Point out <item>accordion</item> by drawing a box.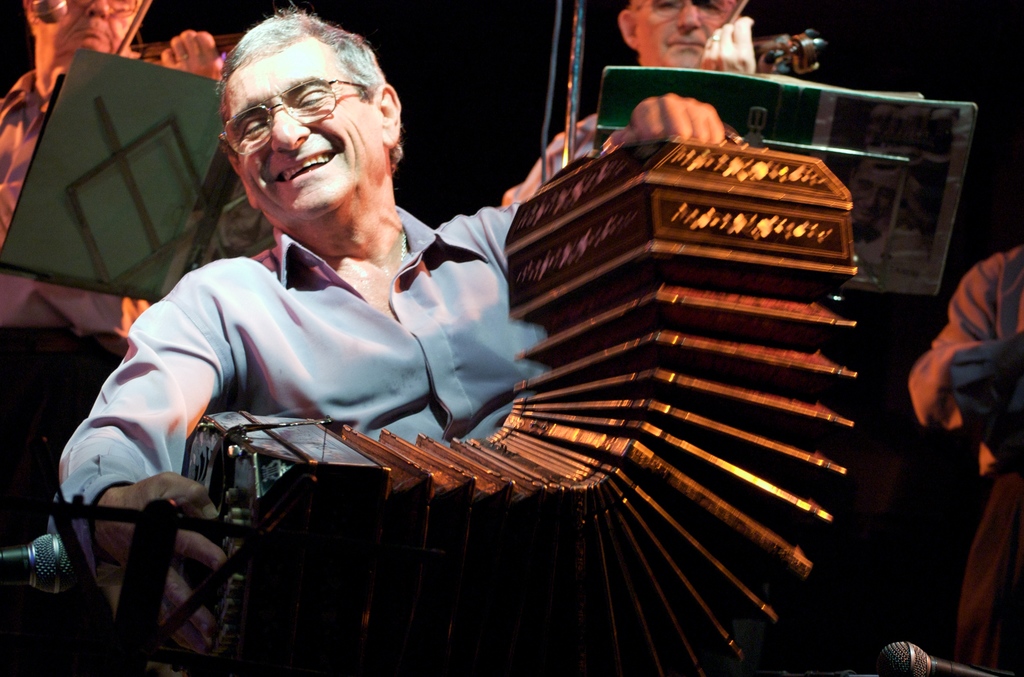
bbox=(108, 168, 906, 621).
